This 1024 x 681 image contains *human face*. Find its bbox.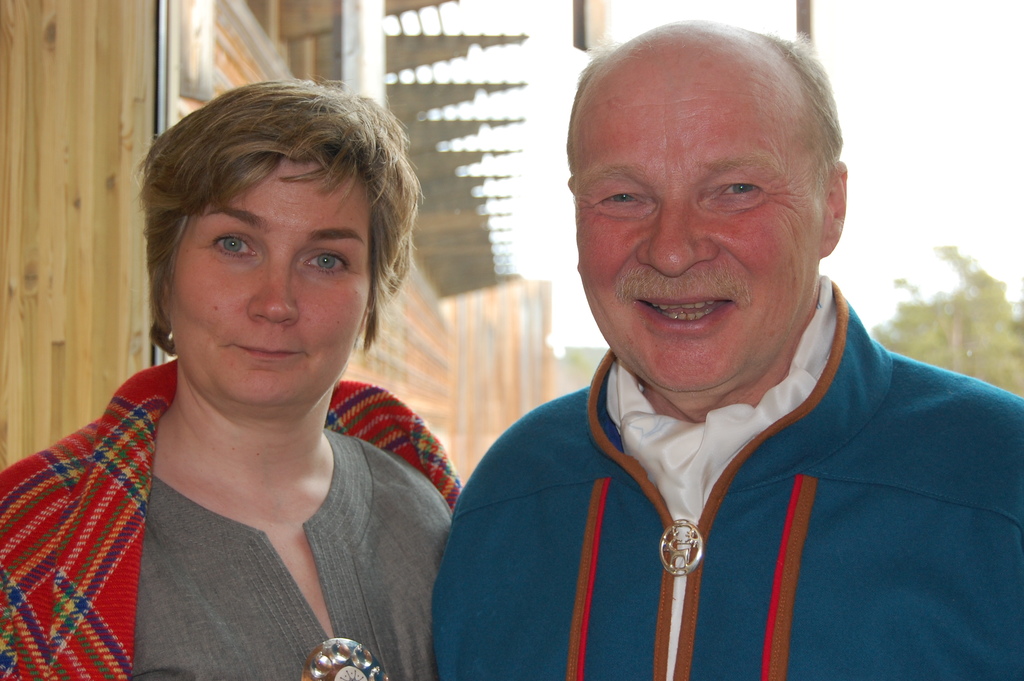
bbox=[573, 74, 819, 389].
